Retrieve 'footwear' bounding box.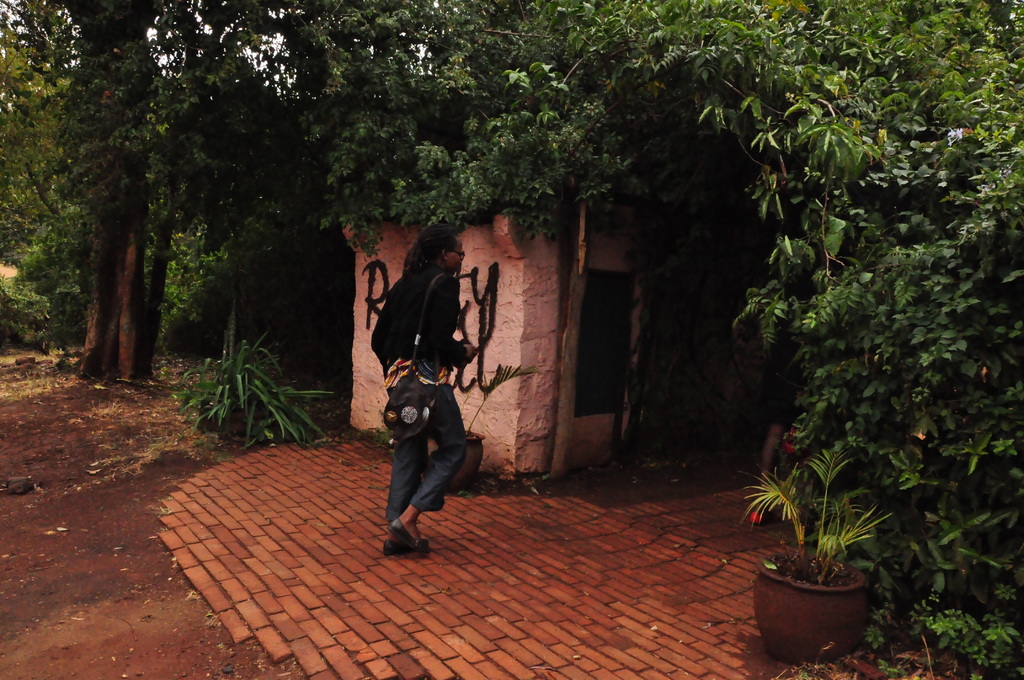
Bounding box: <box>383,531,431,555</box>.
